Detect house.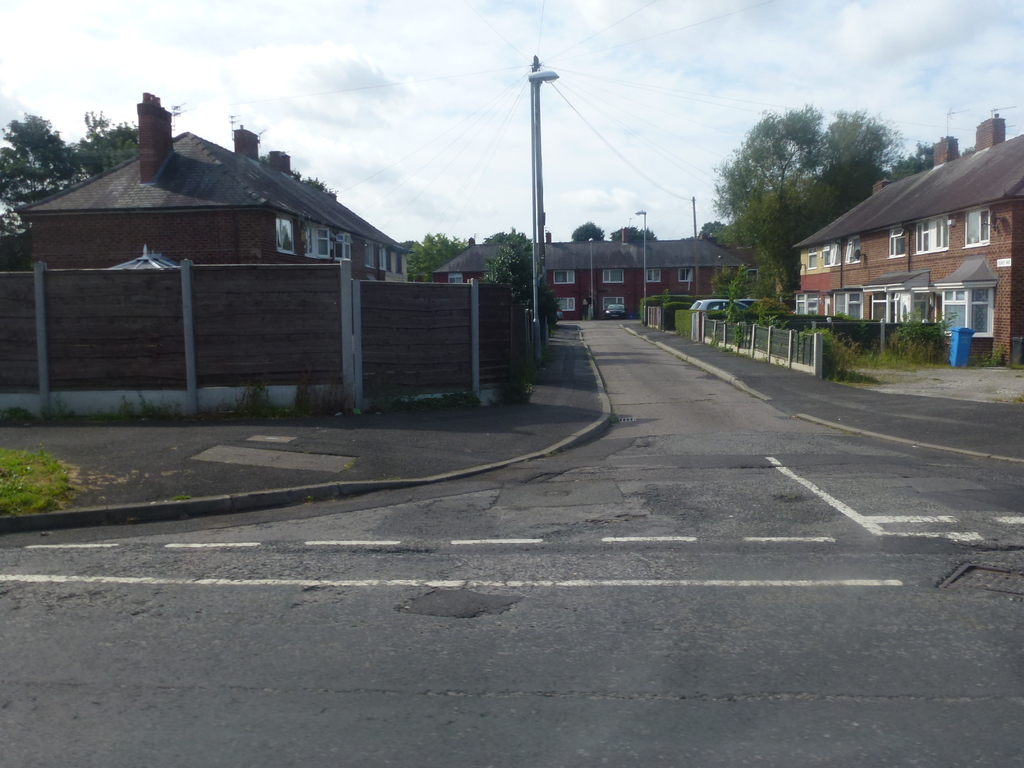
Detected at 17, 88, 448, 423.
